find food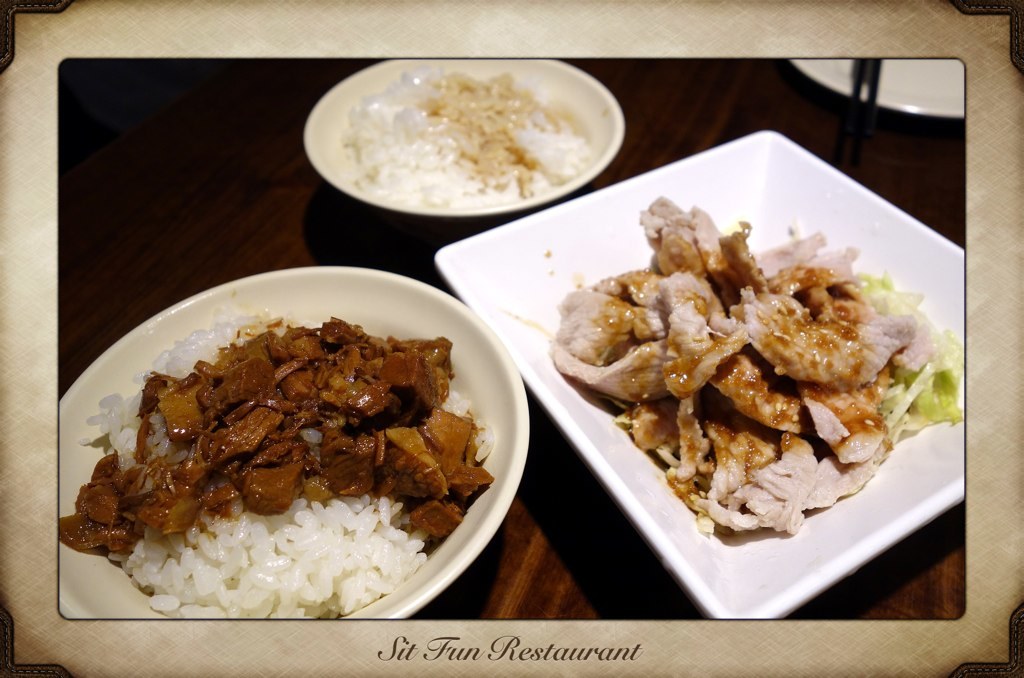
BBox(329, 72, 600, 210)
